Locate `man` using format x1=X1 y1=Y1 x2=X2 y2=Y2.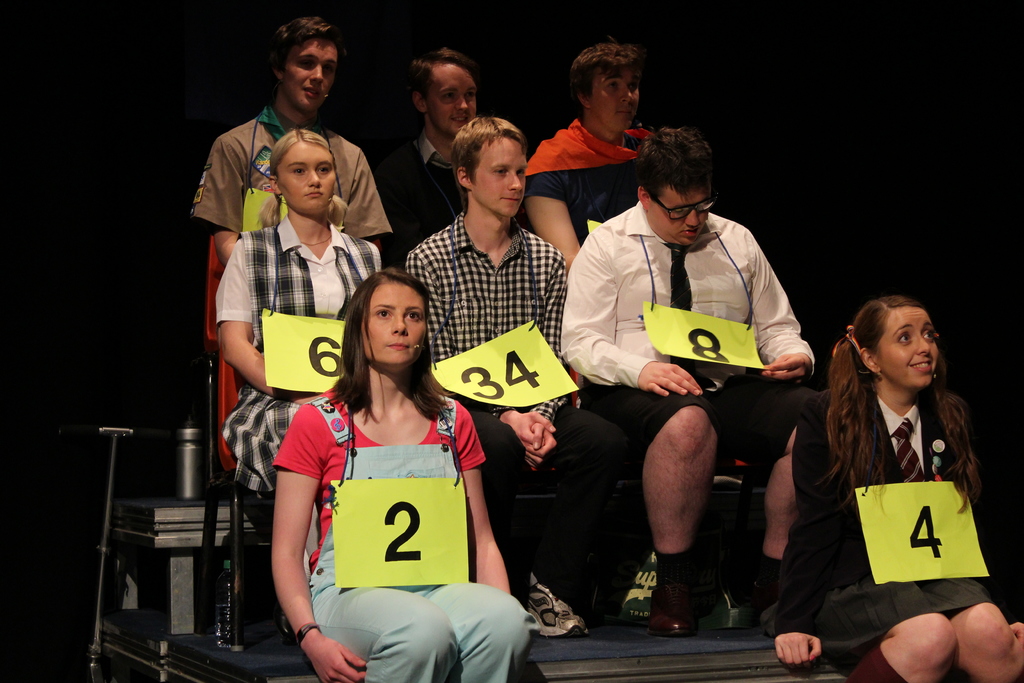
x1=194 y1=17 x2=395 y2=265.
